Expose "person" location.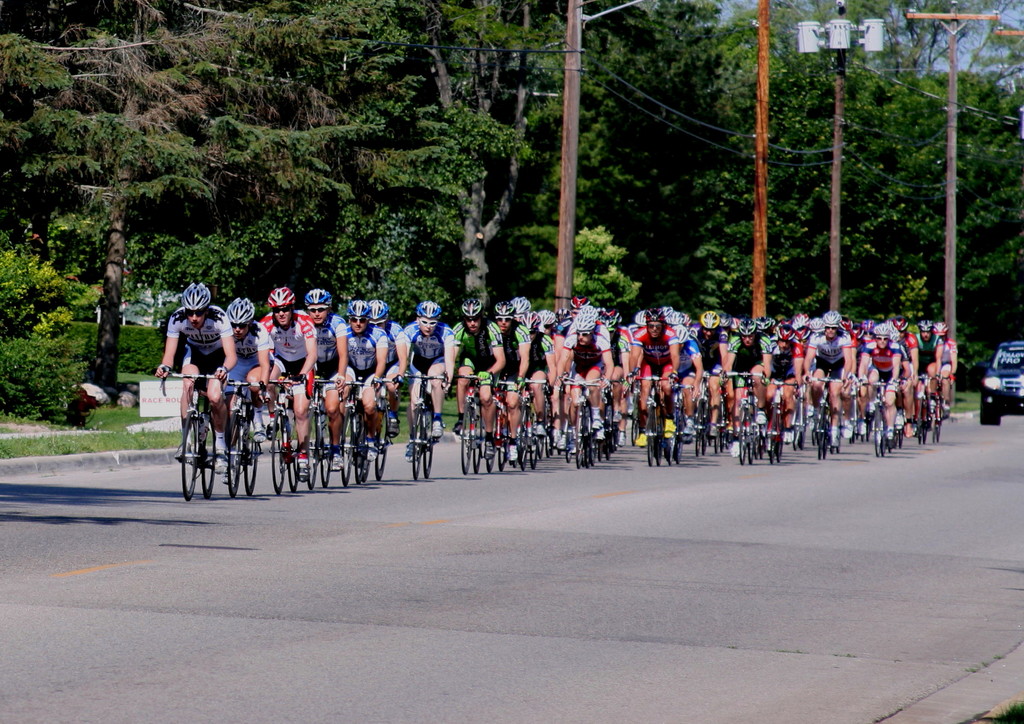
Exposed at box=[154, 282, 239, 477].
